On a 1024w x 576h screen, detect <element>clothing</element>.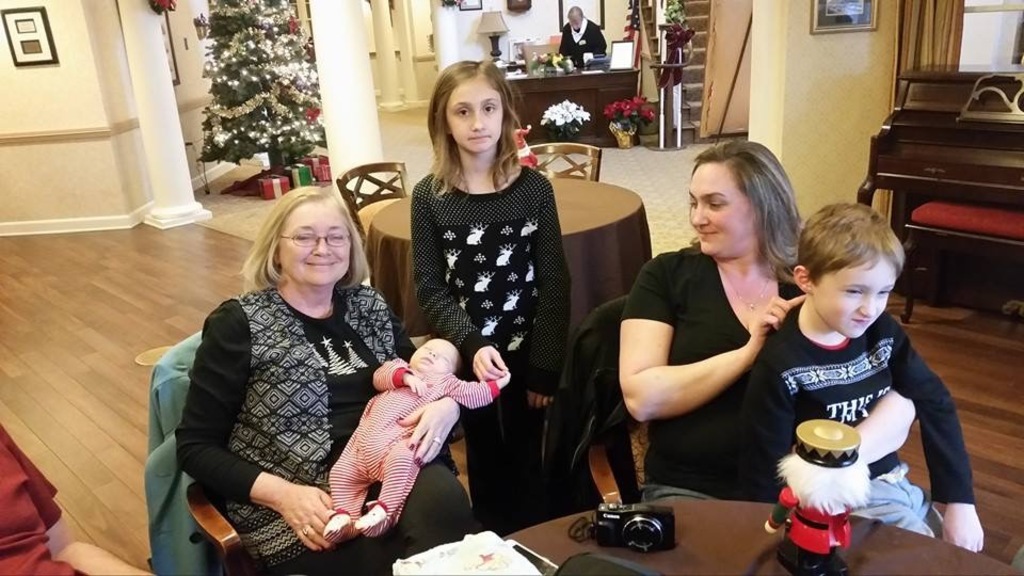
crop(606, 230, 911, 499).
